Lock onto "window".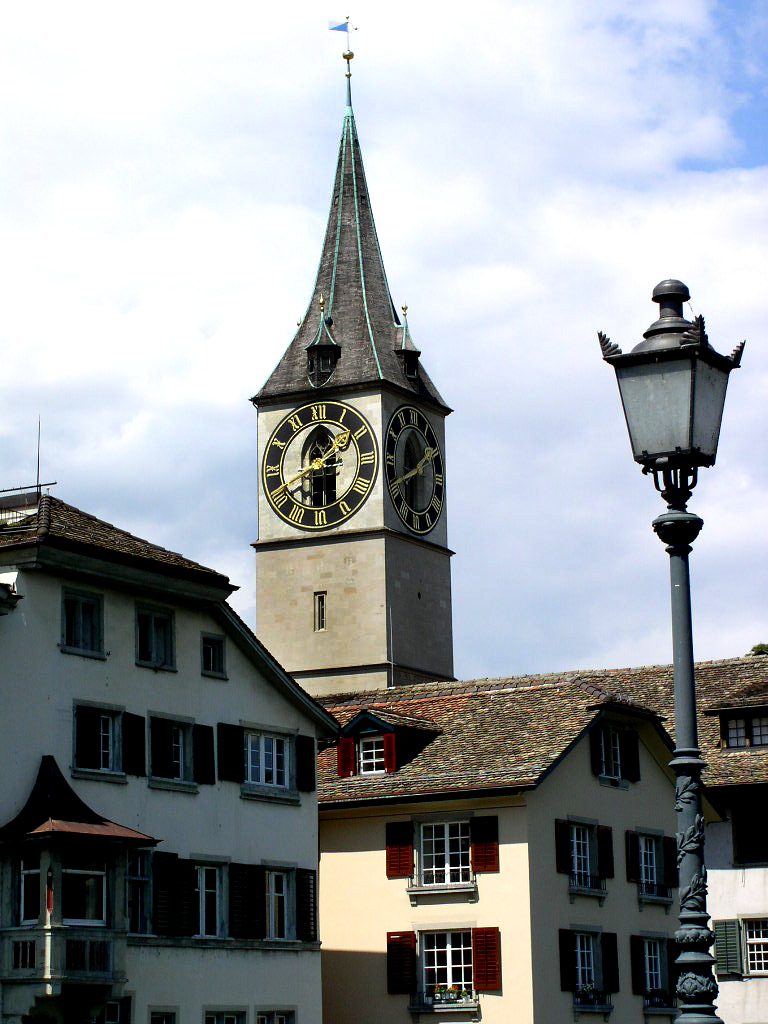
Locked: <bbox>713, 911, 767, 981</bbox>.
